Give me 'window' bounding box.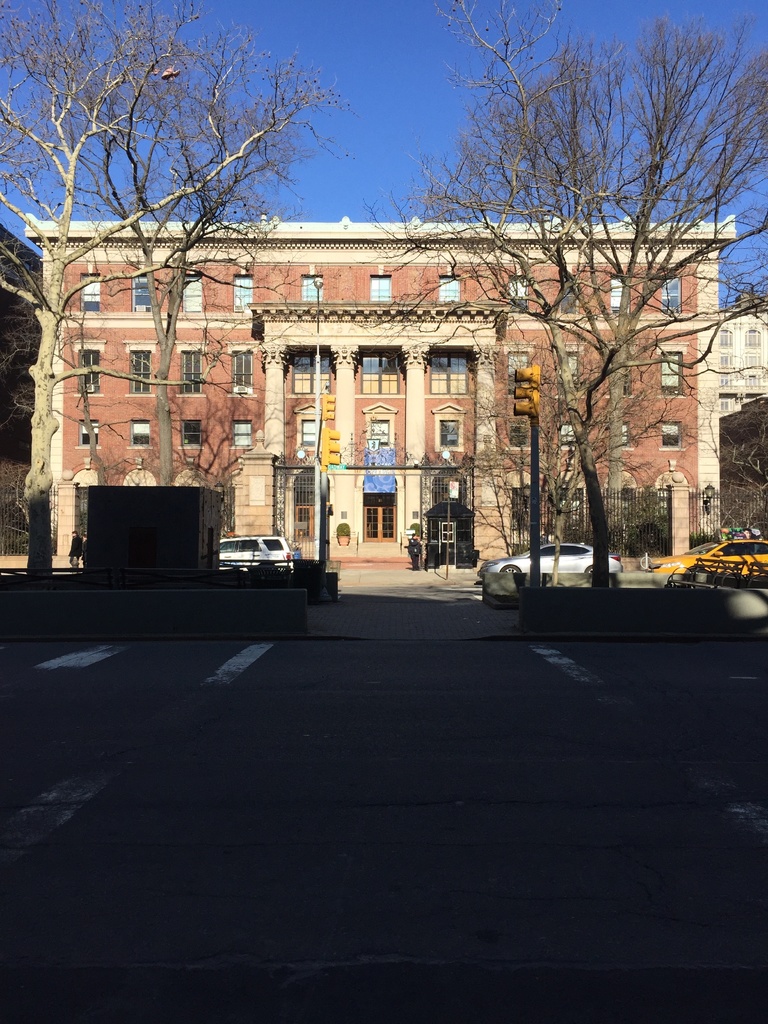
bbox=(662, 279, 683, 310).
